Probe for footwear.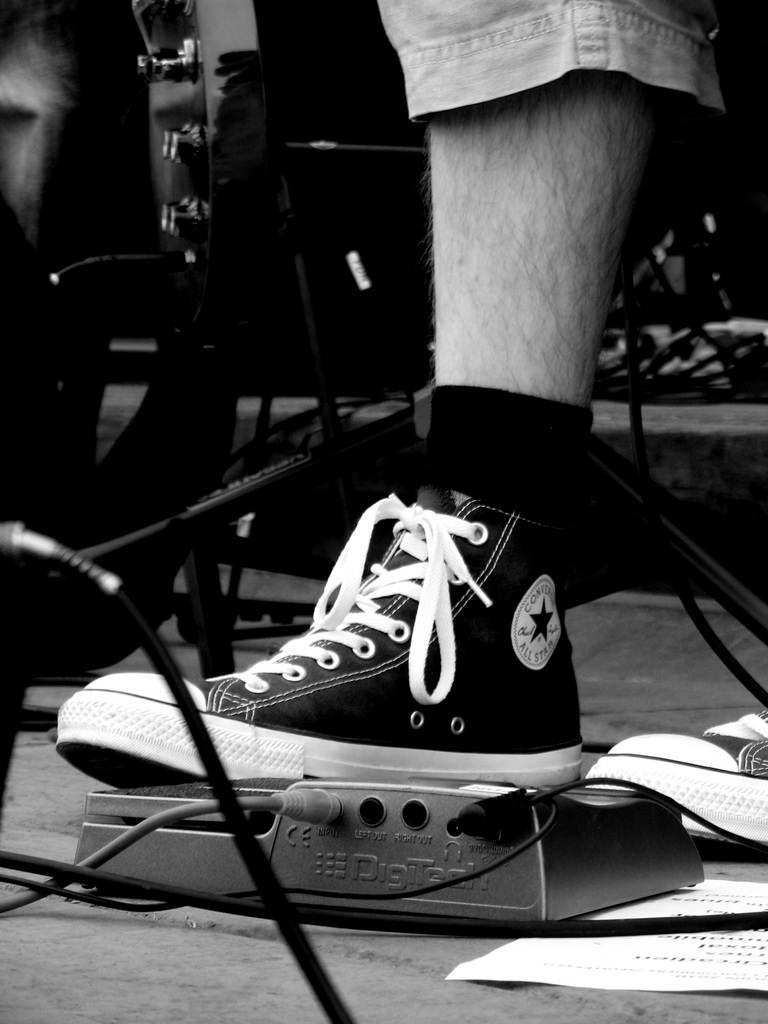
Probe result: pyautogui.locateOnScreen(112, 497, 616, 870).
